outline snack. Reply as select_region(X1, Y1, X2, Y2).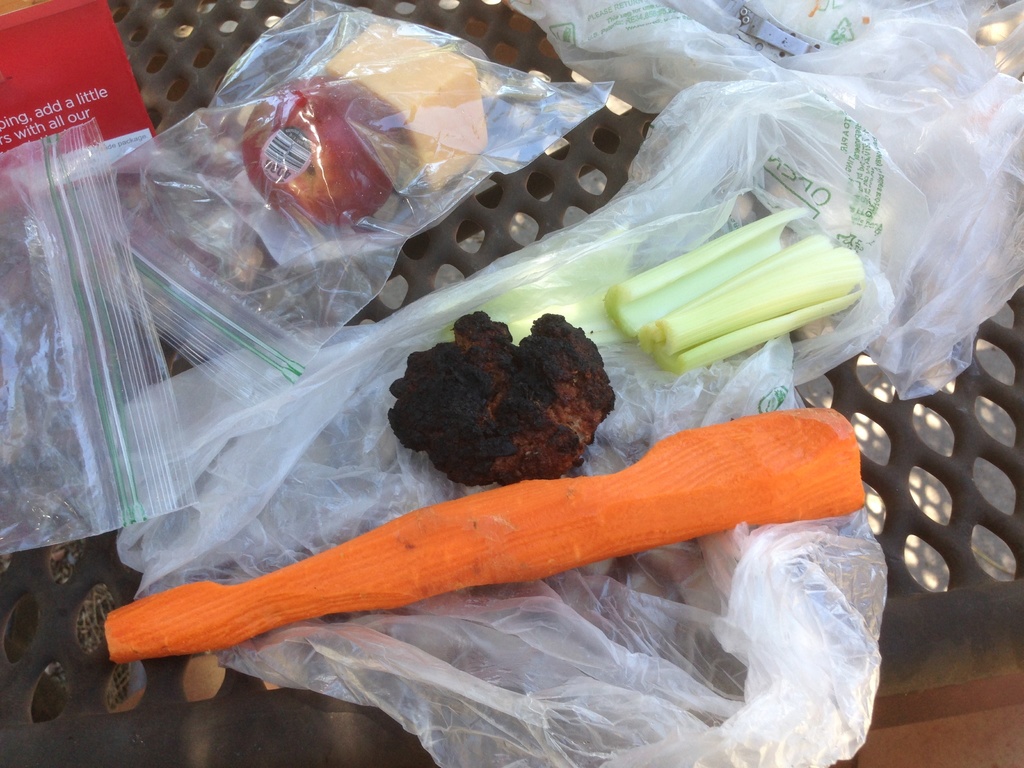
select_region(376, 324, 614, 487).
